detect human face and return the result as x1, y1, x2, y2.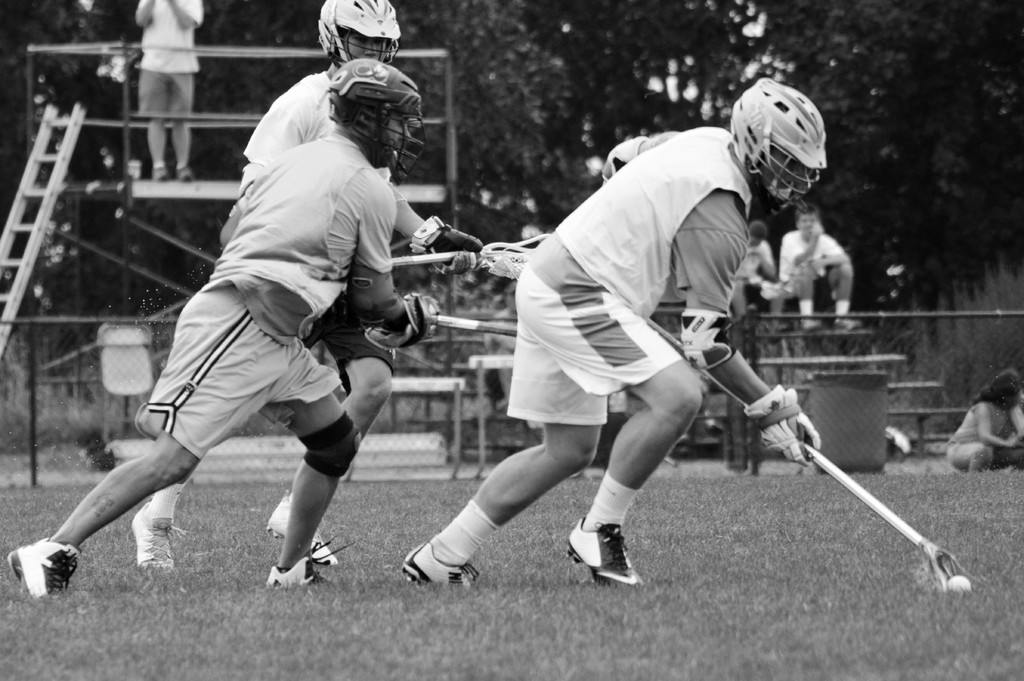
800, 211, 815, 238.
